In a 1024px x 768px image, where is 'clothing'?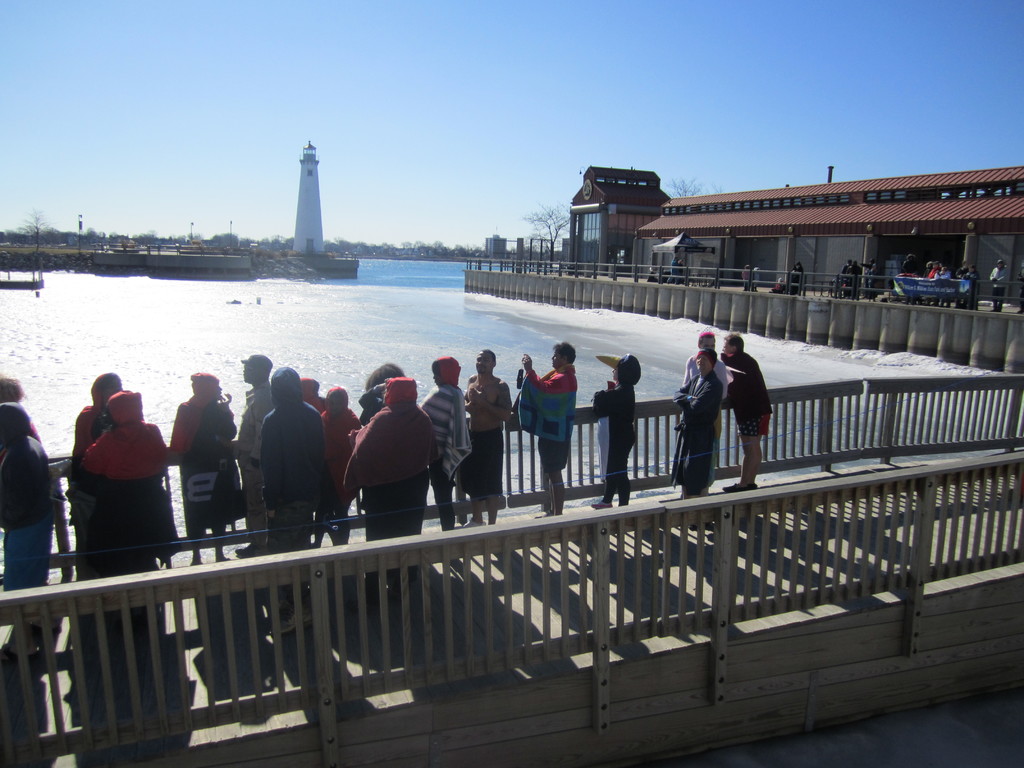
<bbox>789, 267, 801, 292</bbox>.
